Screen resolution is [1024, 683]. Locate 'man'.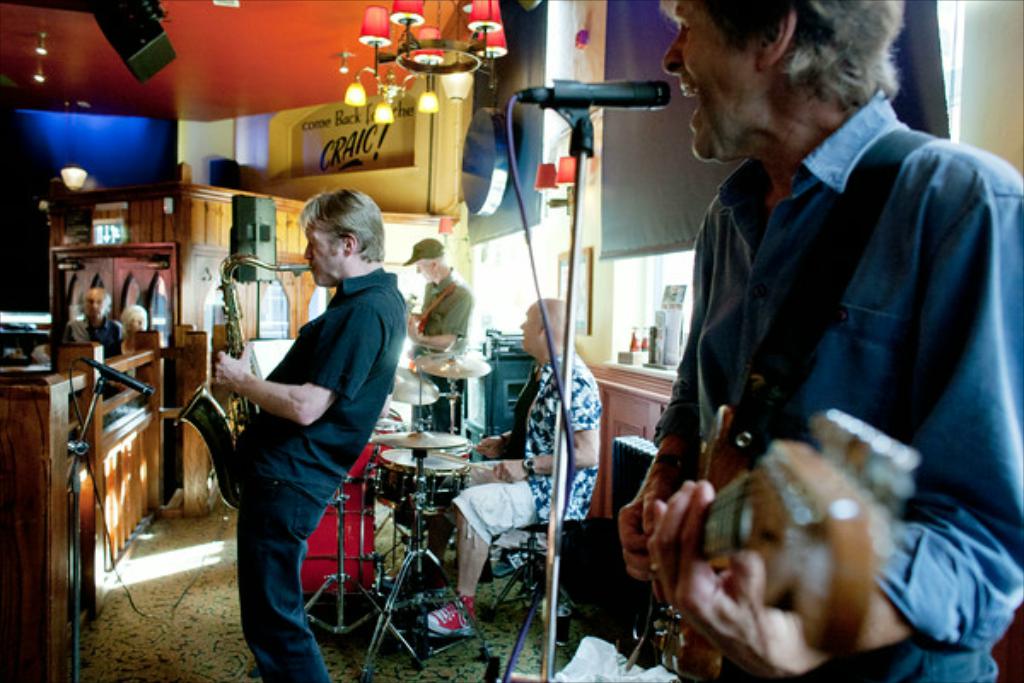
box(210, 188, 406, 681).
